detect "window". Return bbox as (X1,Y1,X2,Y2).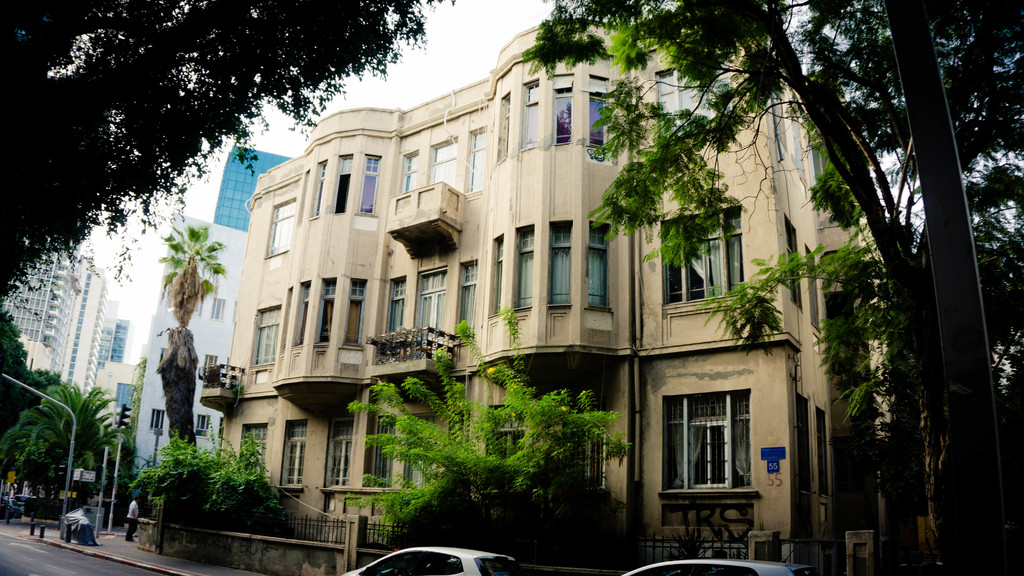
(316,280,333,346).
